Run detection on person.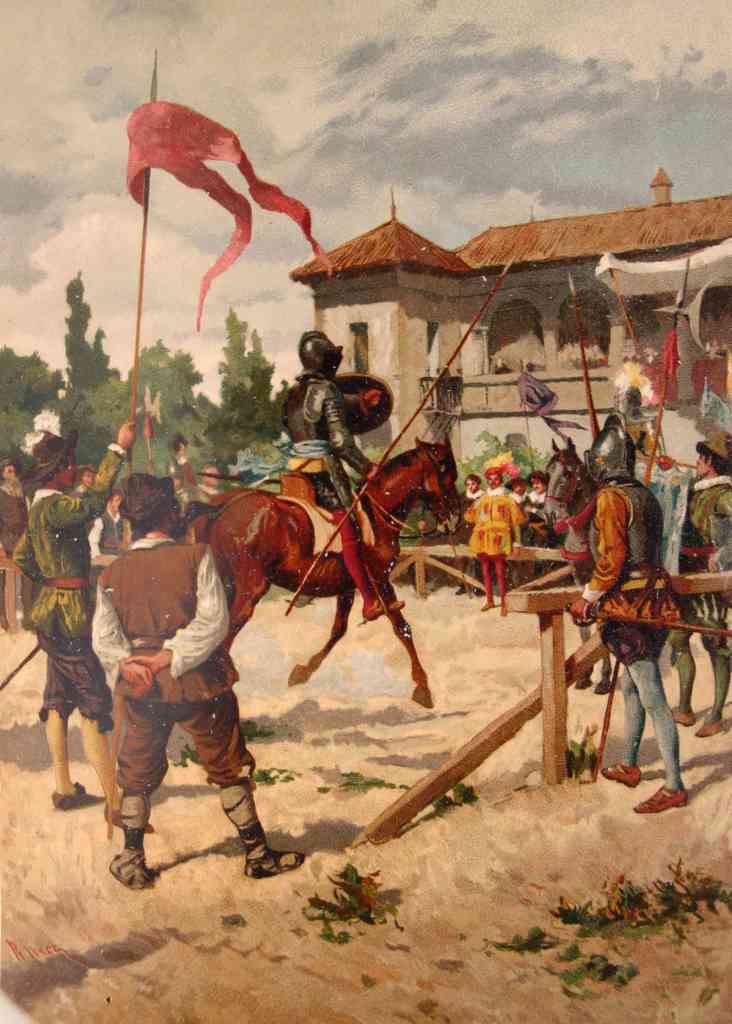
Result: (x1=446, y1=477, x2=485, y2=582).
